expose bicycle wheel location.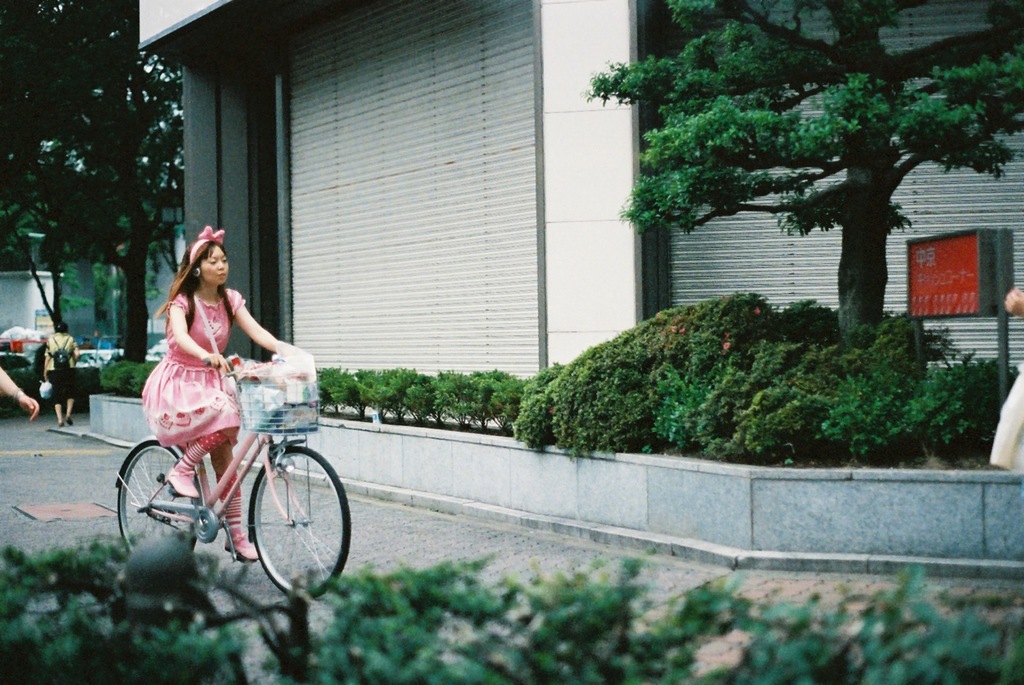
Exposed at bbox=[113, 436, 190, 572].
